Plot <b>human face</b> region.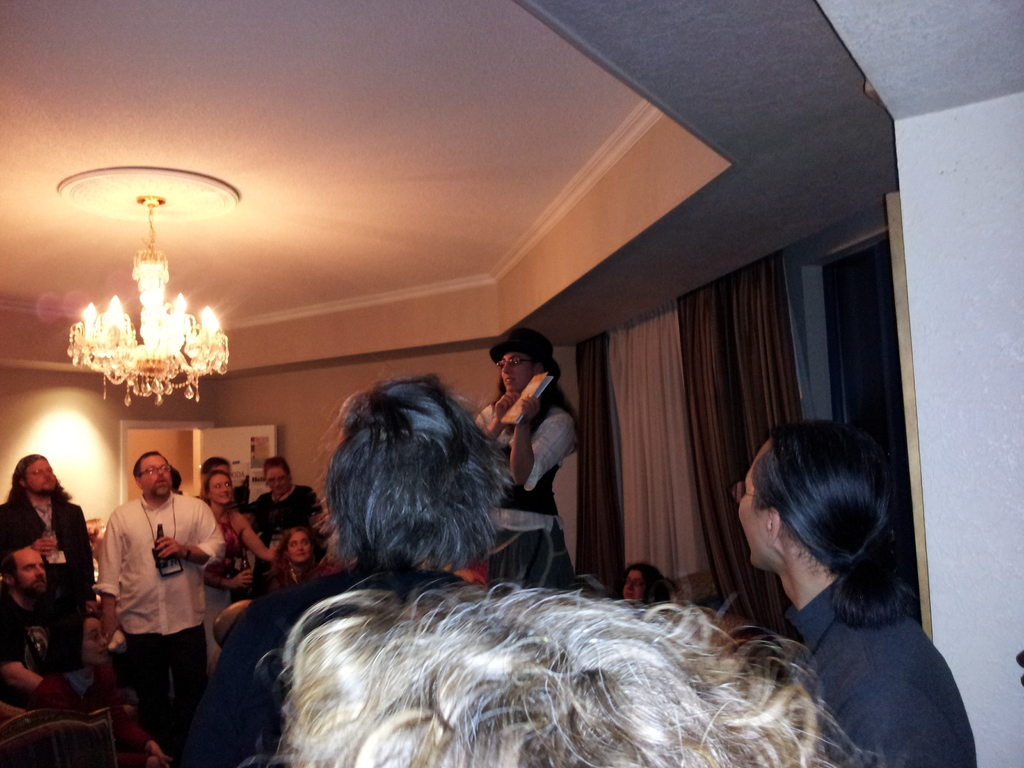
Plotted at bbox=[9, 545, 45, 594].
